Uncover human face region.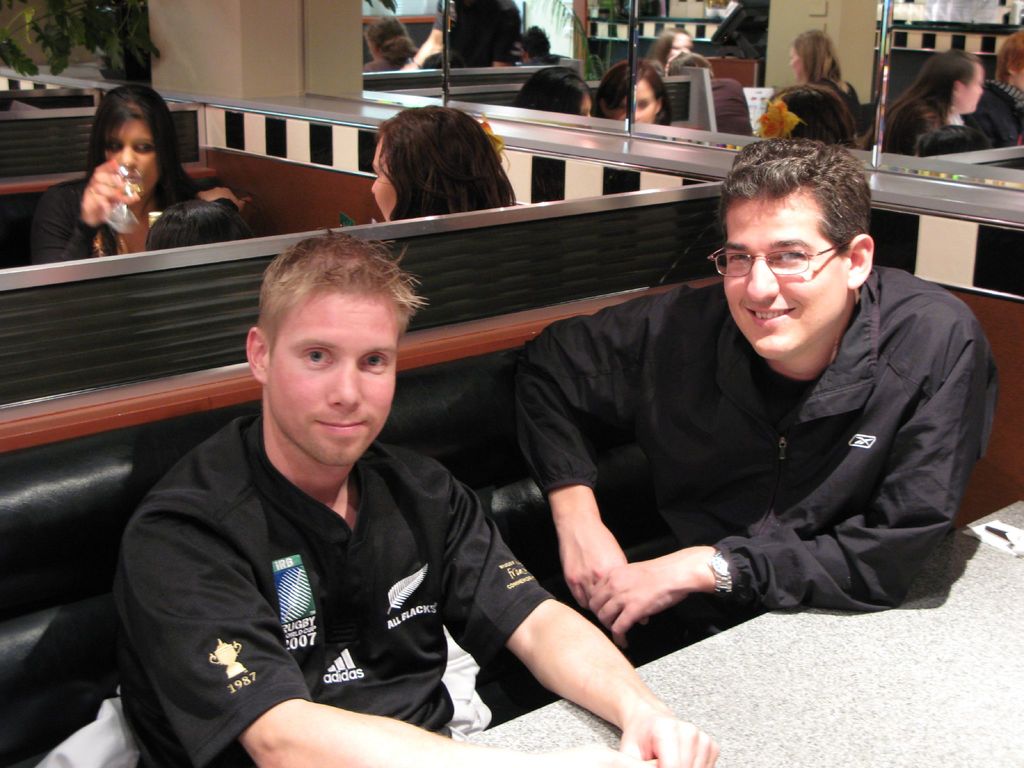
Uncovered: box(572, 92, 595, 118).
